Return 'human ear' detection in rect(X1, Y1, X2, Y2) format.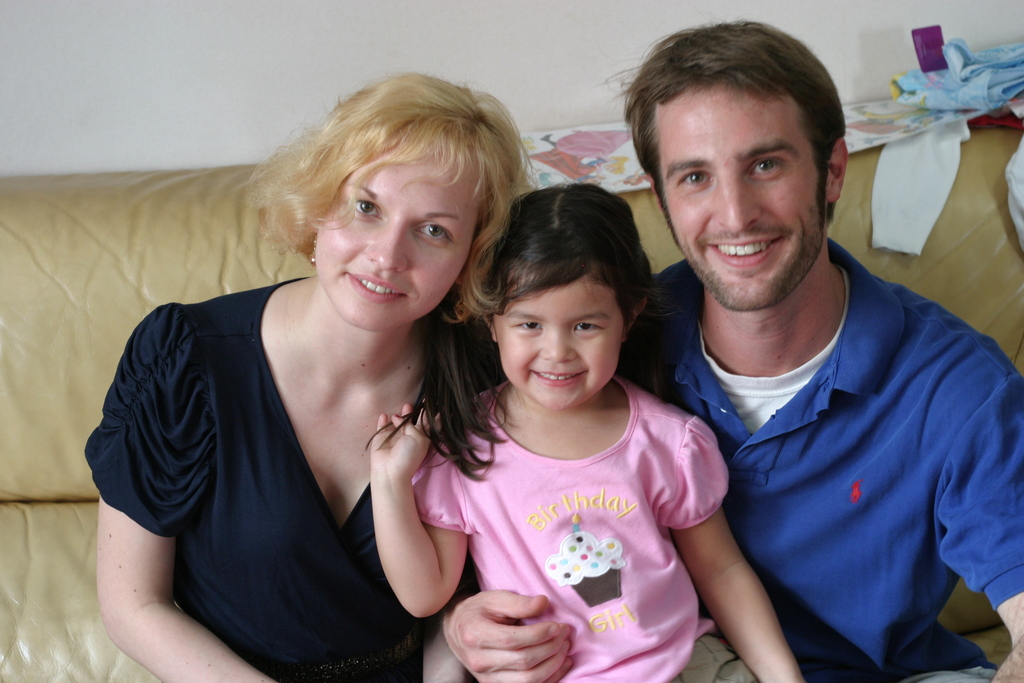
rect(641, 174, 661, 209).
